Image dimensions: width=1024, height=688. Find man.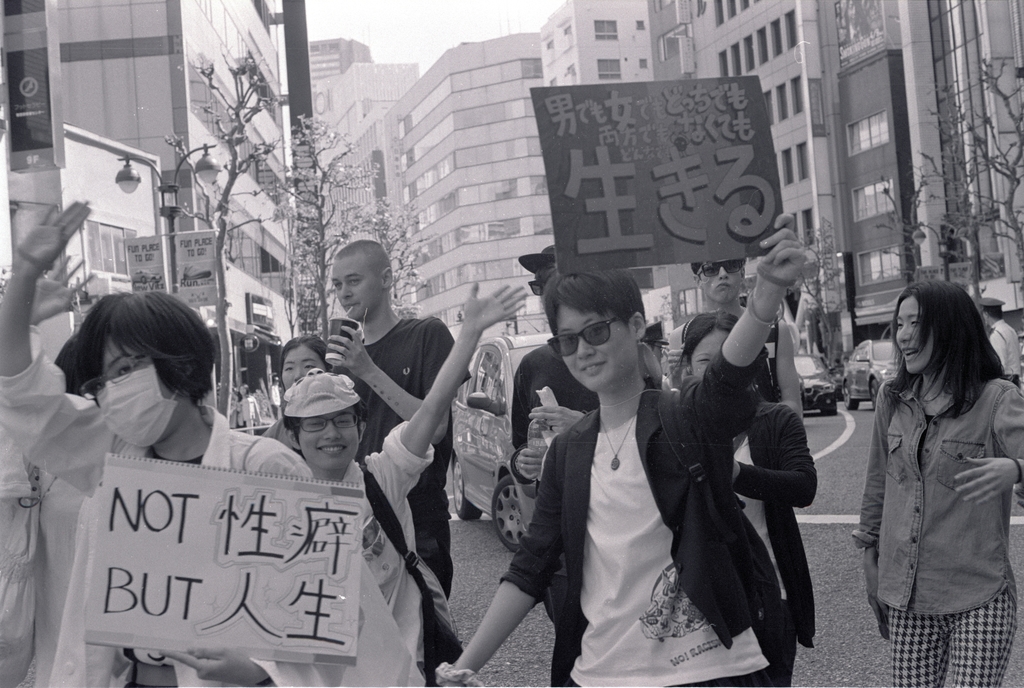
[x1=664, y1=259, x2=803, y2=429].
